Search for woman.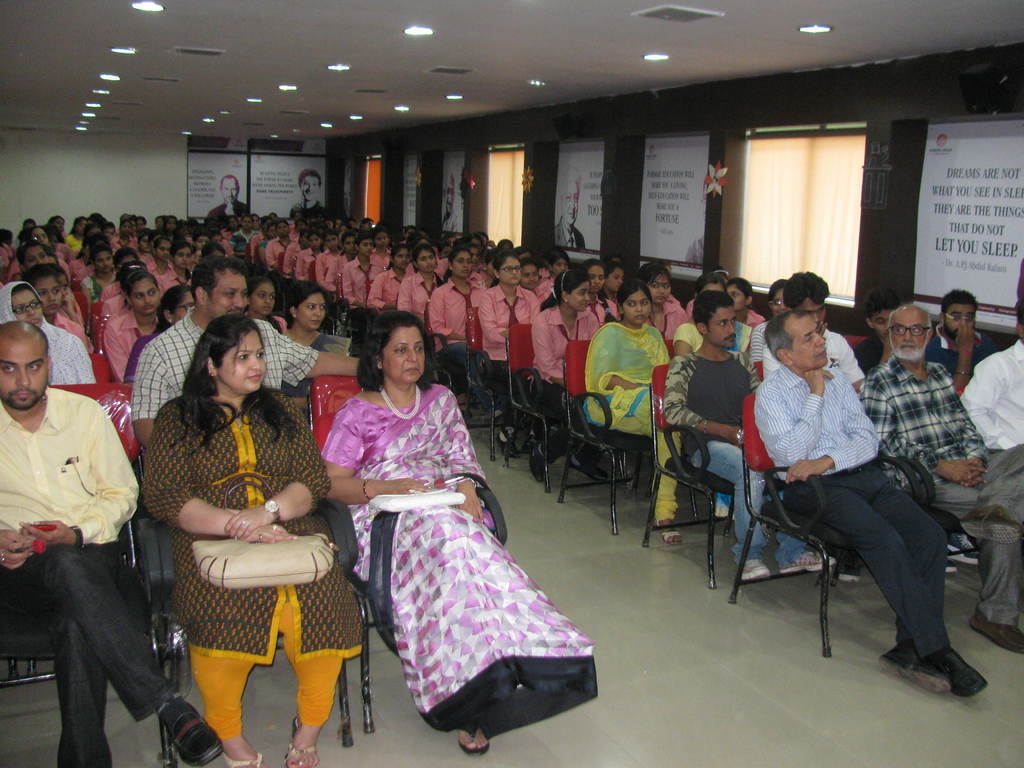
Found at <region>325, 218, 336, 230</region>.
